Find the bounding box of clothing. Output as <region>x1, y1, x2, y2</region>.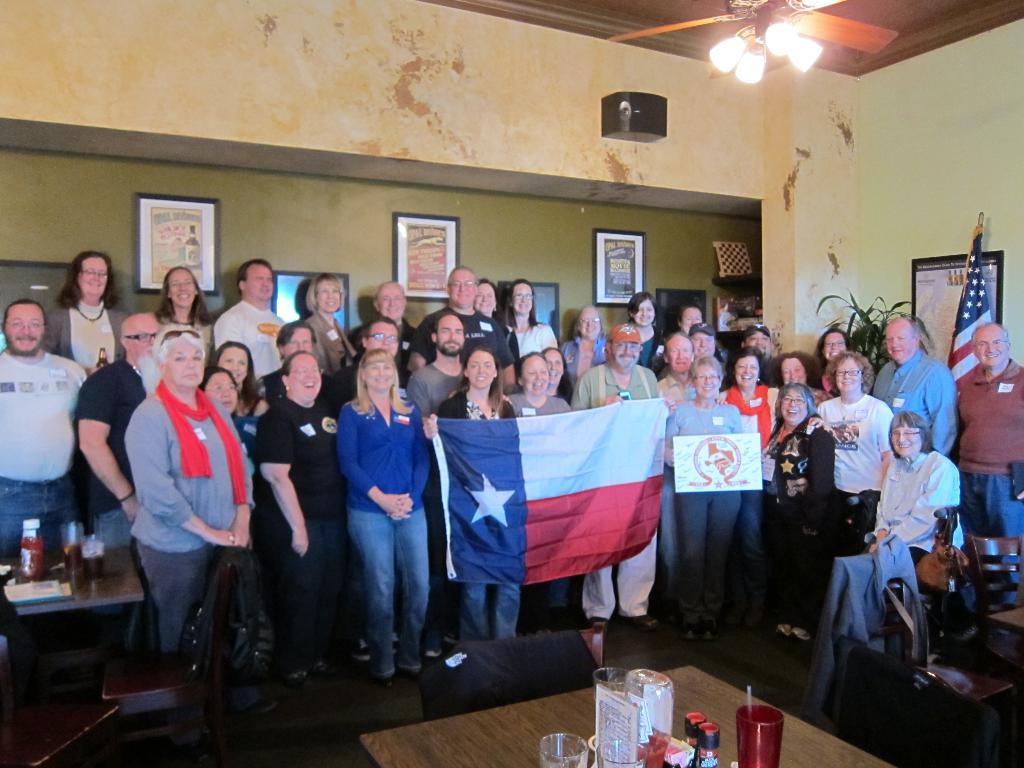
<region>332, 392, 440, 673</region>.
